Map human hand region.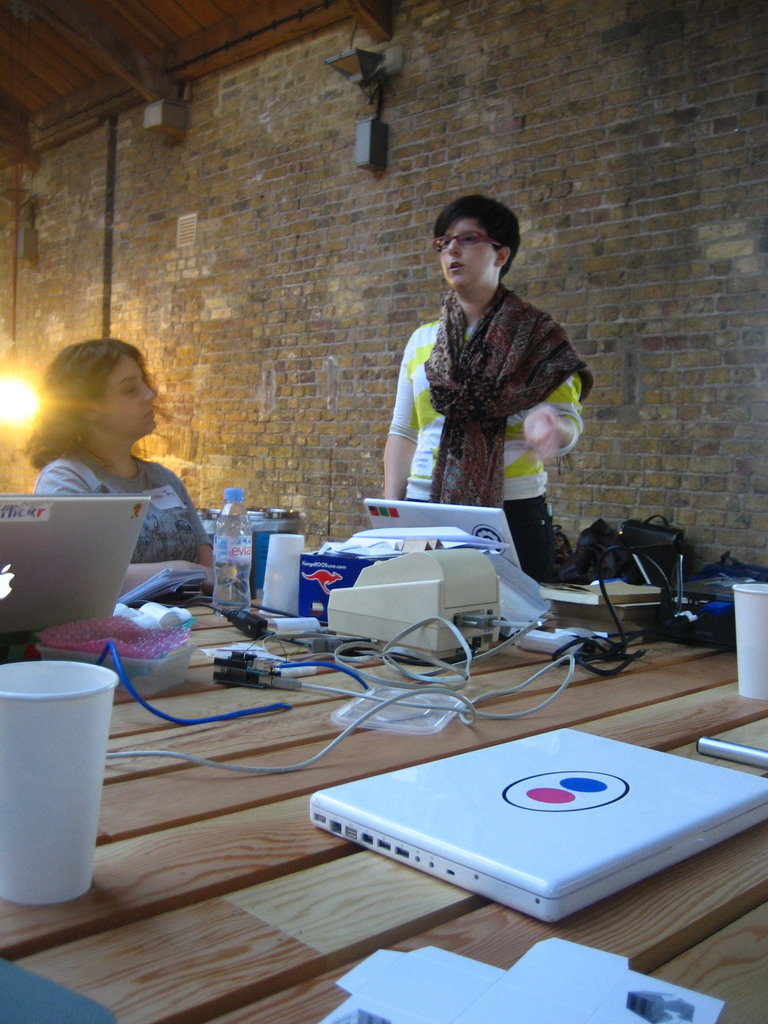
Mapped to (x1=172, y1=561, x2=217, y2=584).
